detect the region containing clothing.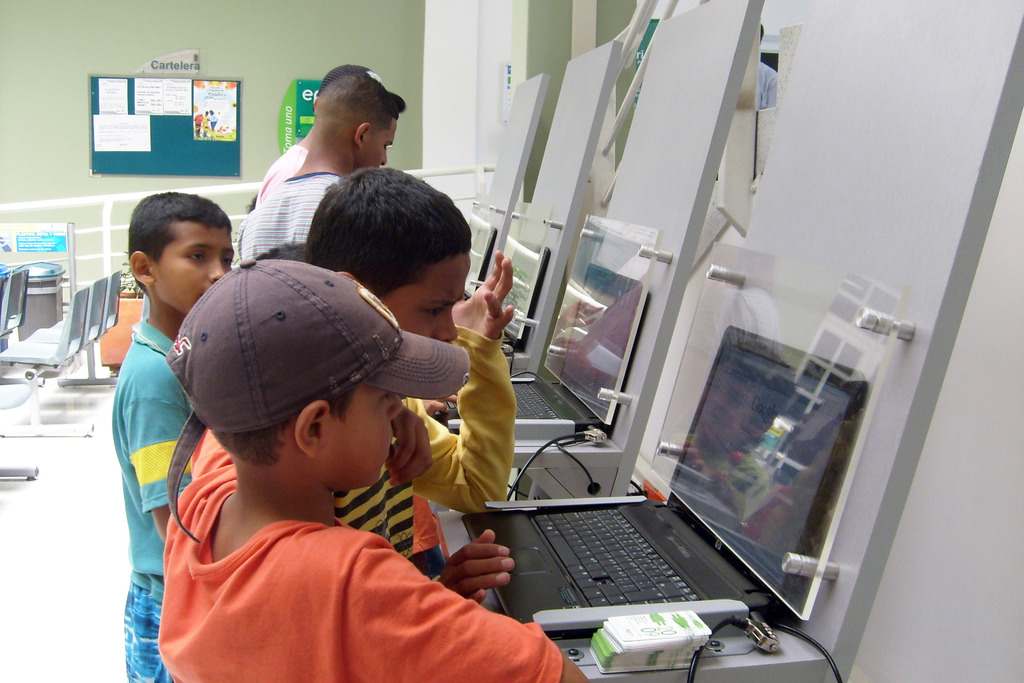
[152,420,560,682].
